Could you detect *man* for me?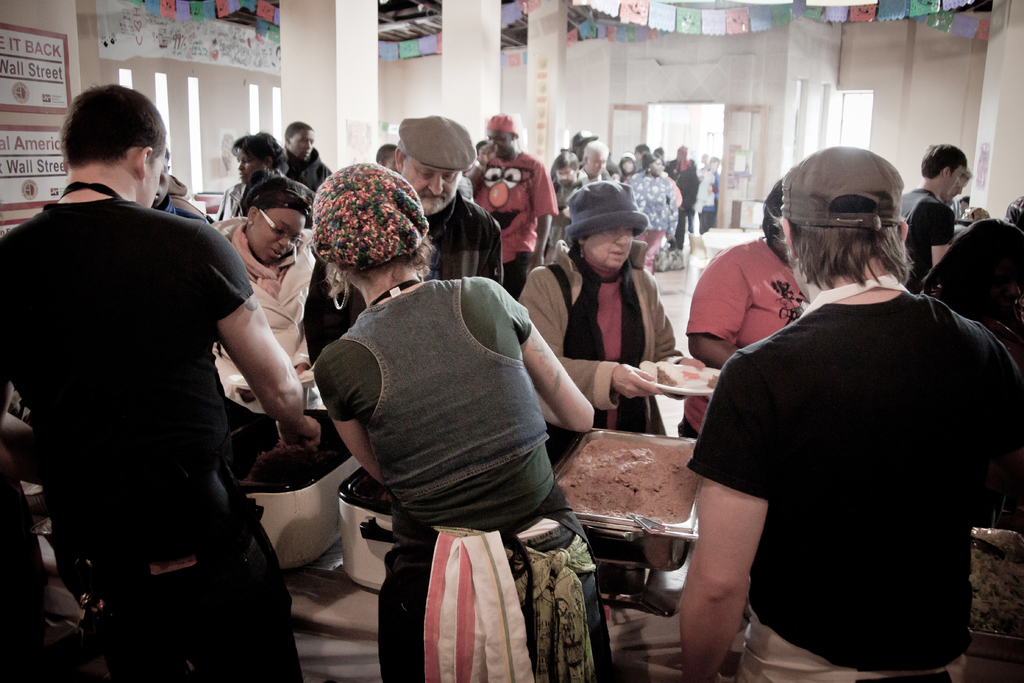
Detection result: x1=662, y1=142, x2=703, y2=246.
